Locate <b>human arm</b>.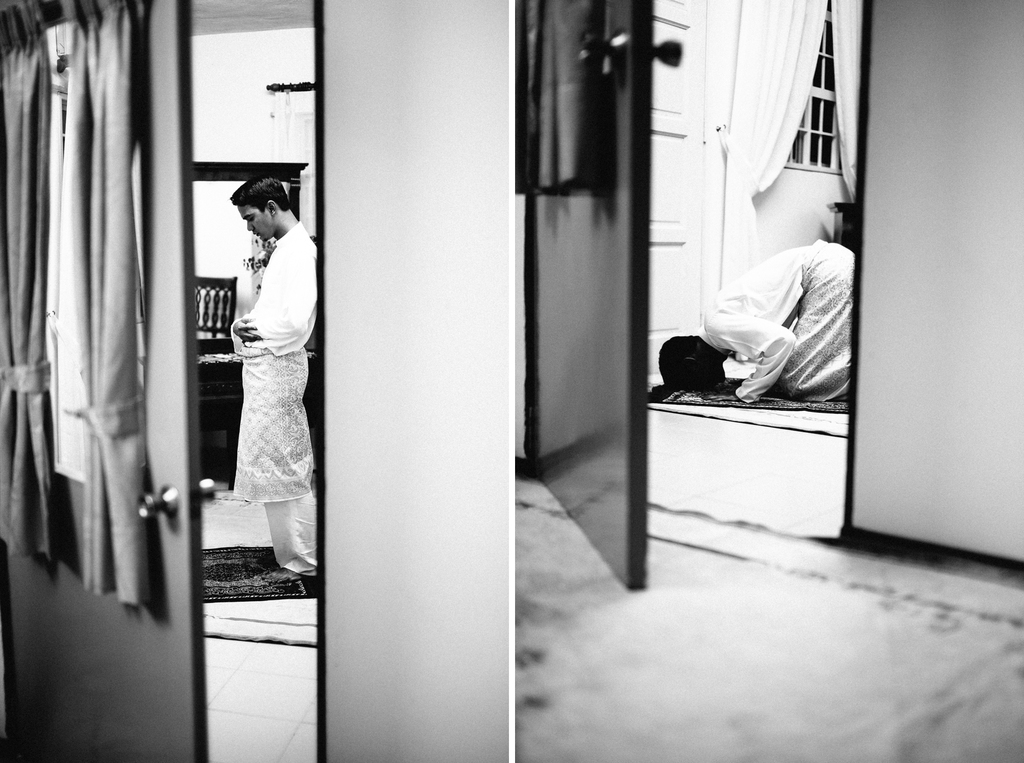
Bounding box: (702,307,797,402).
